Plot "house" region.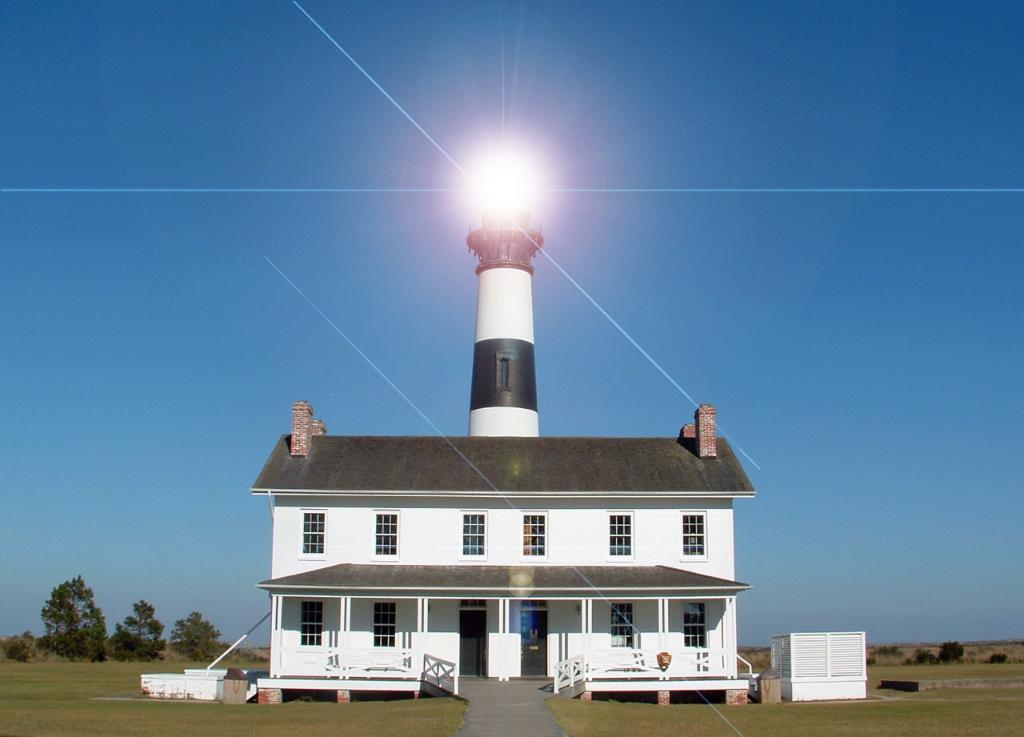
Plotted at {"x1": 232, "y1": 243, "x2": 802, "y2": 683}.
